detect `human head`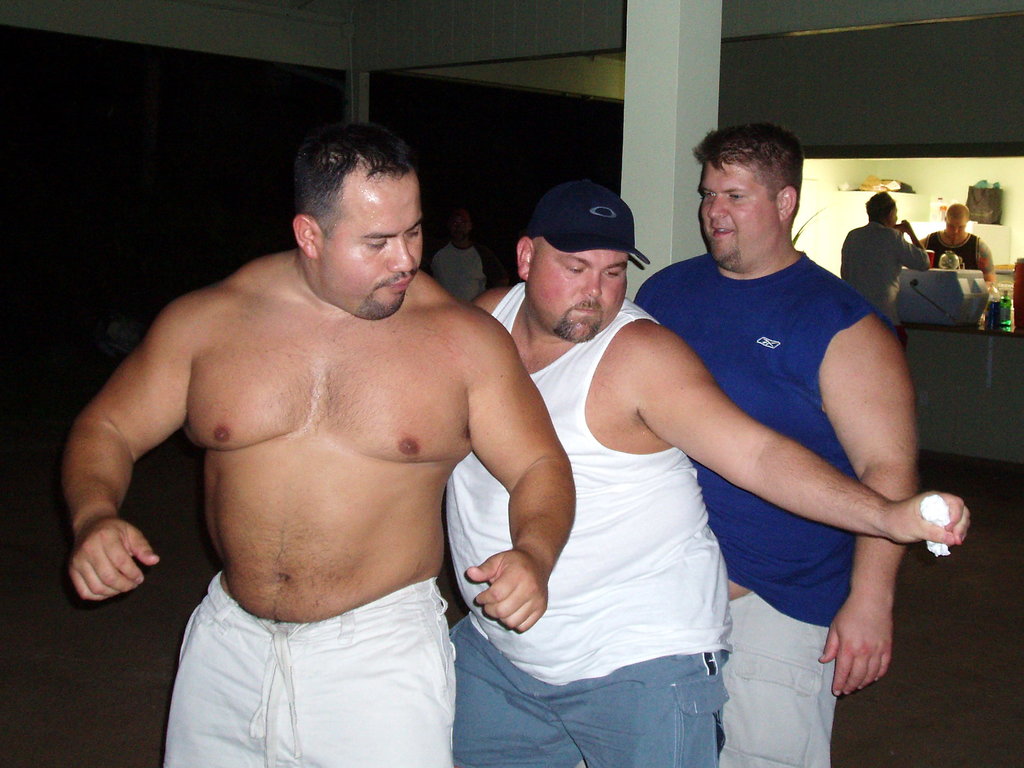
bbox(695, 124, 805, 271)
